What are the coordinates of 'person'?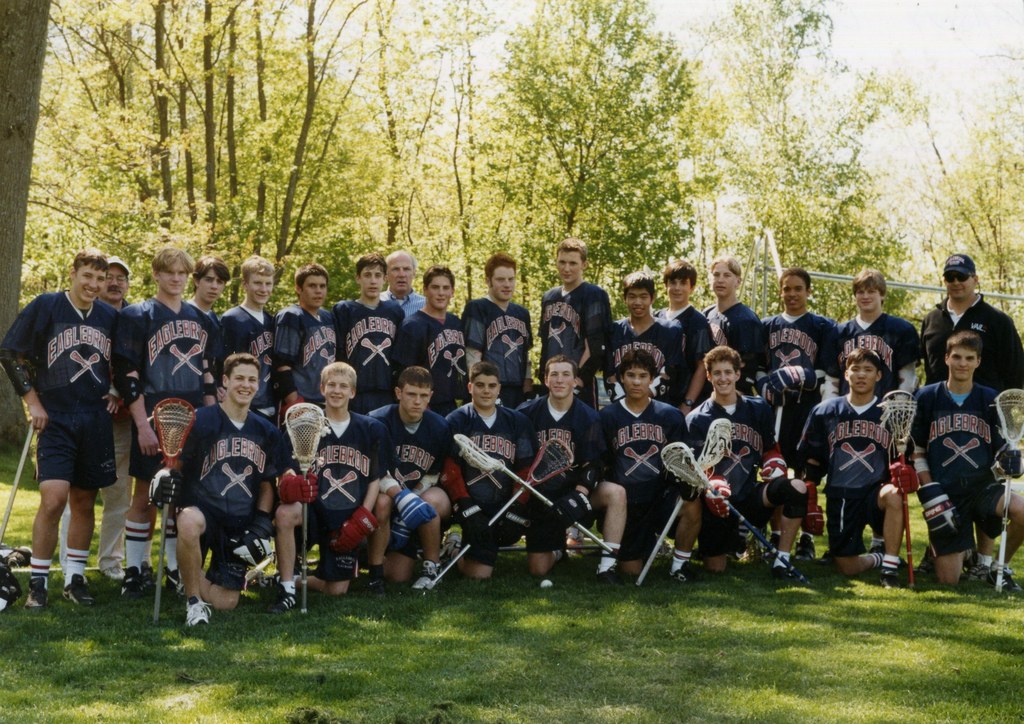
region(153, 346, 288, 611).
